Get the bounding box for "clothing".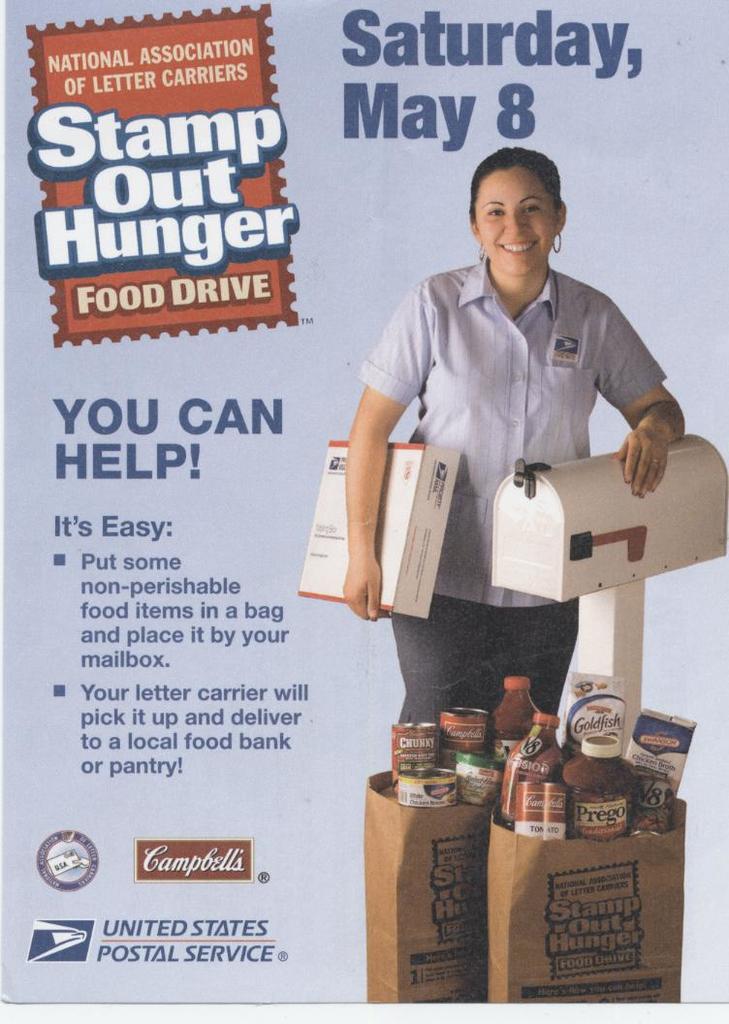
[x1=354, y1=213, x2=686, y2=673].
